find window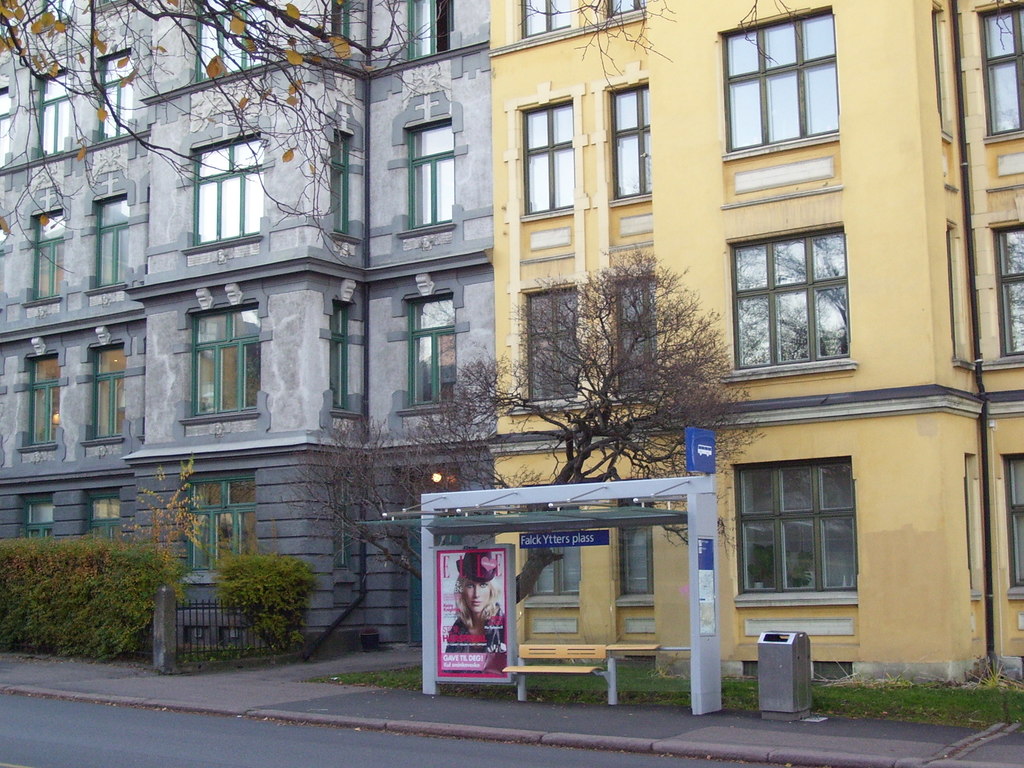
x1=24, y1=353, x2=58, y2=454
